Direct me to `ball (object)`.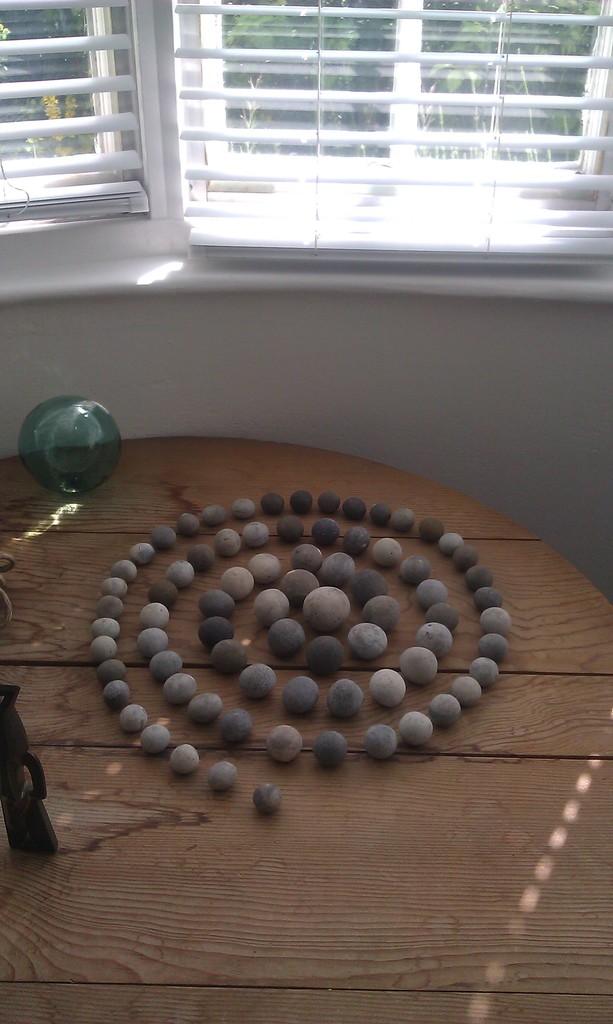
Direction: region(365, 536, 404, 569).
